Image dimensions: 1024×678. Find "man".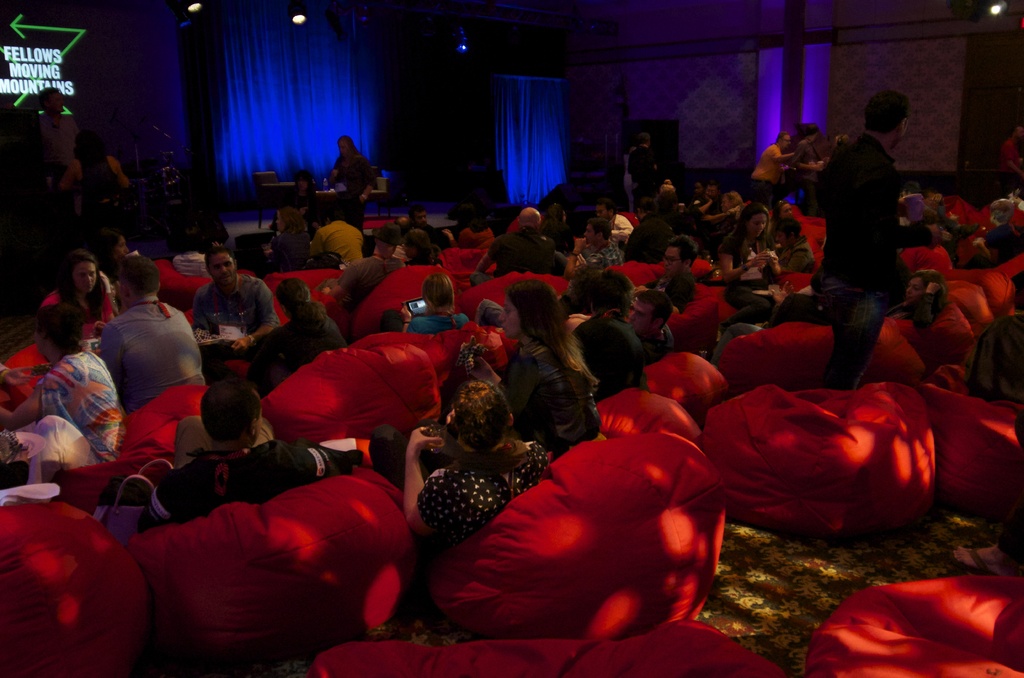
box(400, 204, 451, 252).
